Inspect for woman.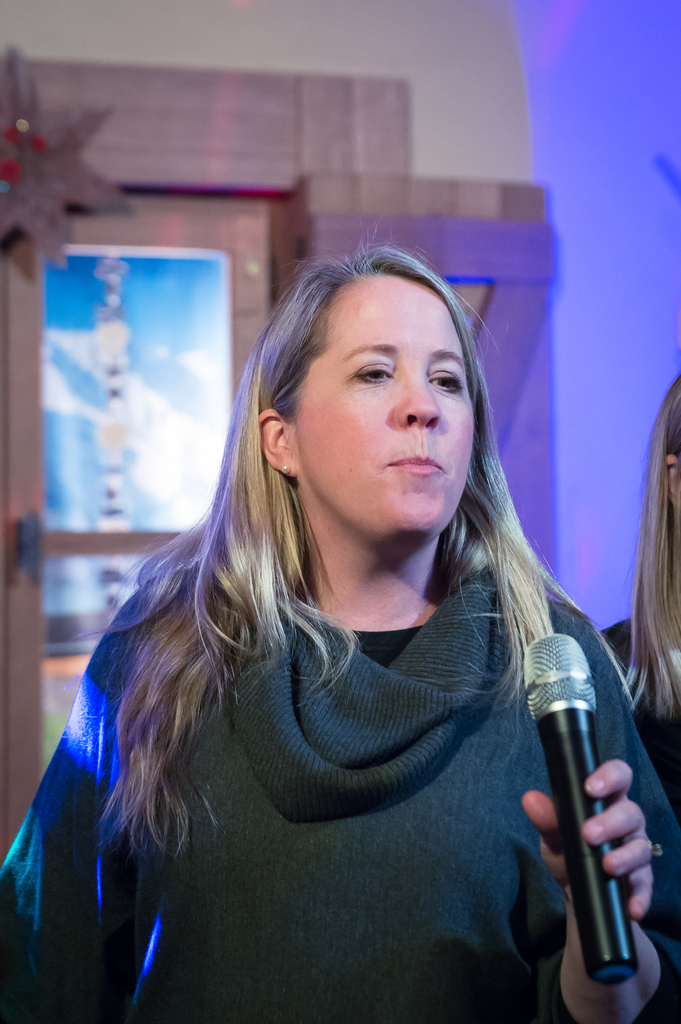
Inspection: x1=0 y1=229 x2=680 y2=1023.
